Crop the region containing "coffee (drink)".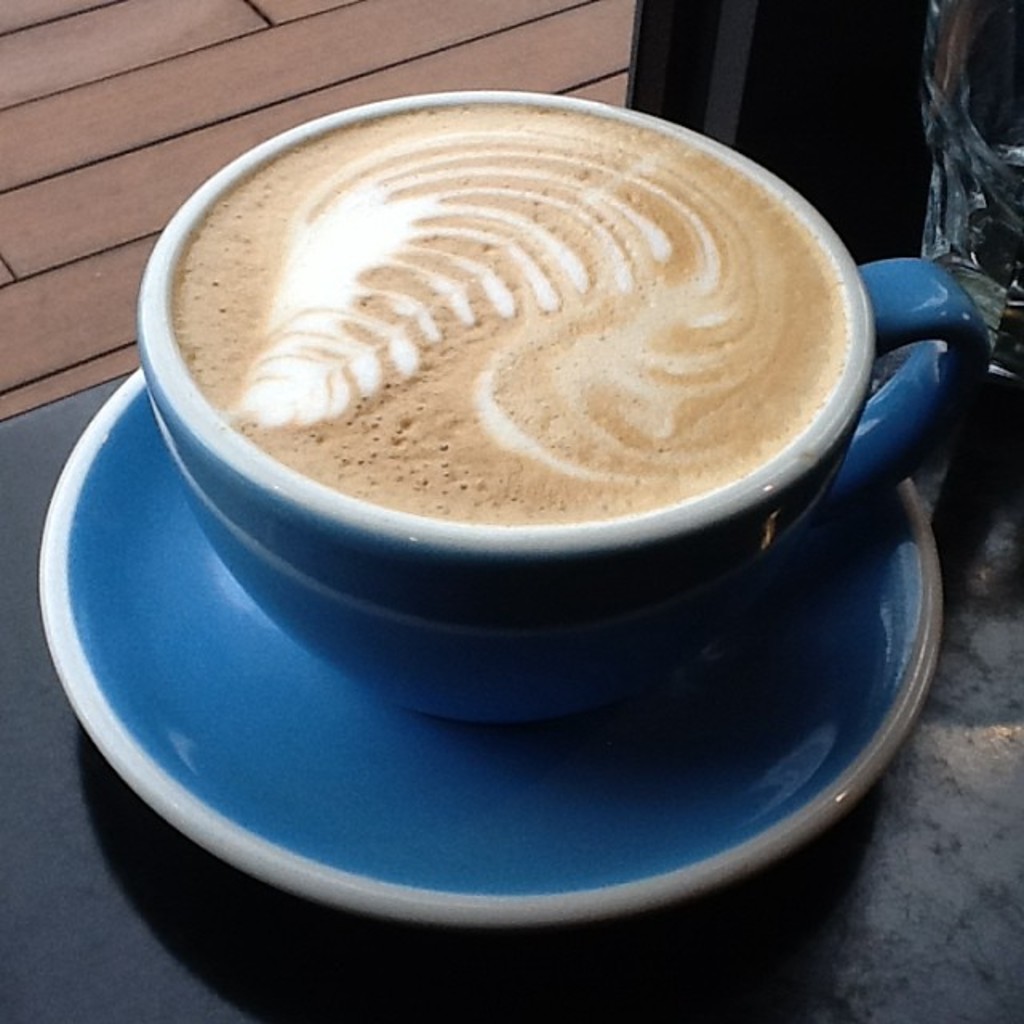
Crop region: bbox(170, 99, 850, 525).
